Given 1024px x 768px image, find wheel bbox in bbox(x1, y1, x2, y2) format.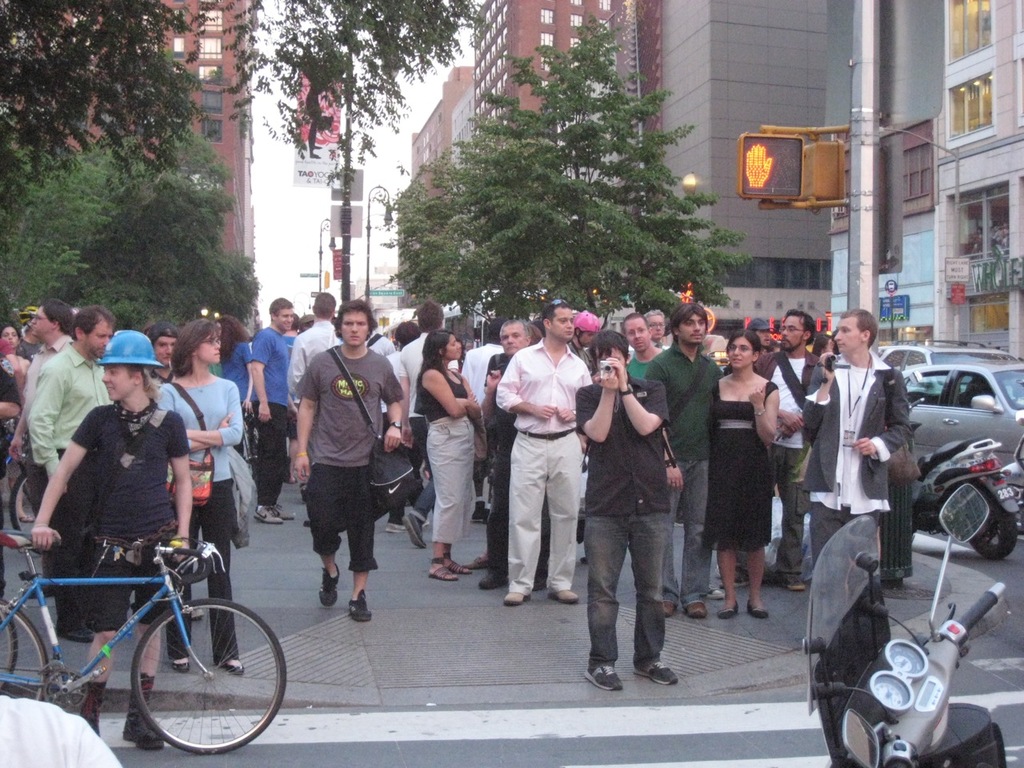
bbox(130, 599, 288, 755).
